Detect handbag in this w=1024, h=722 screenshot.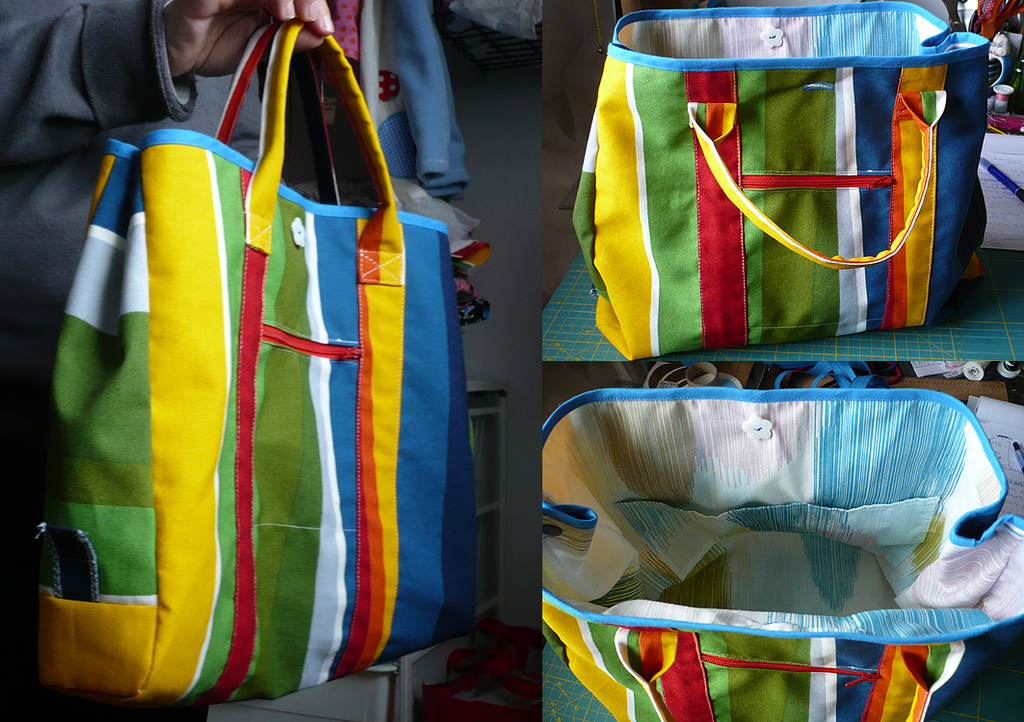
Detection: pyautogui.locateOnScreen(545, 367, 1019, 721).
